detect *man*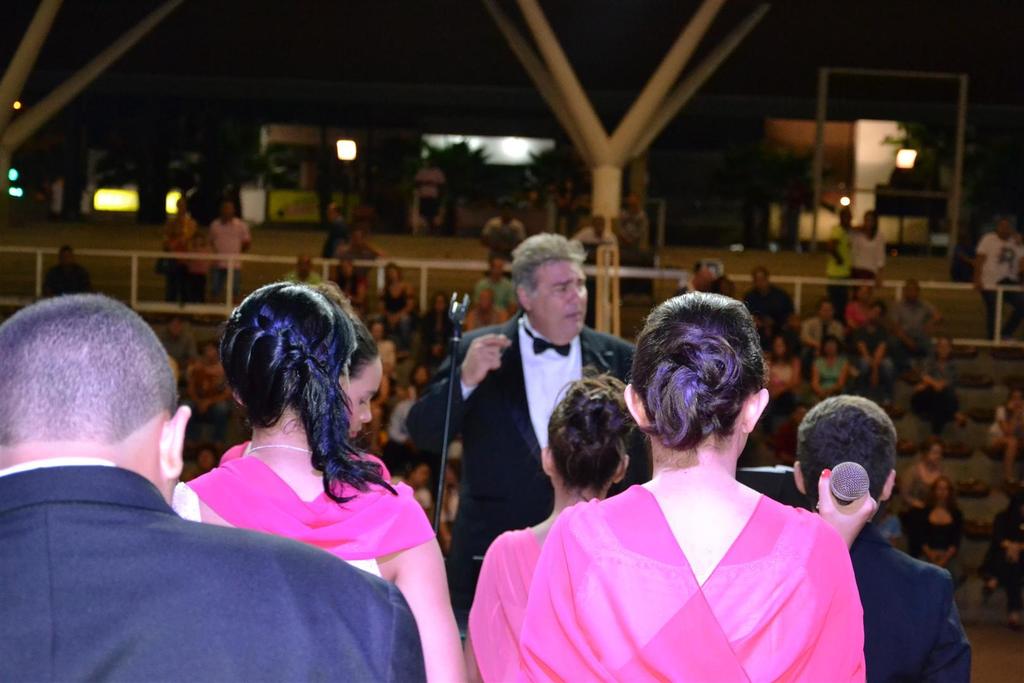
891/279/947/365
